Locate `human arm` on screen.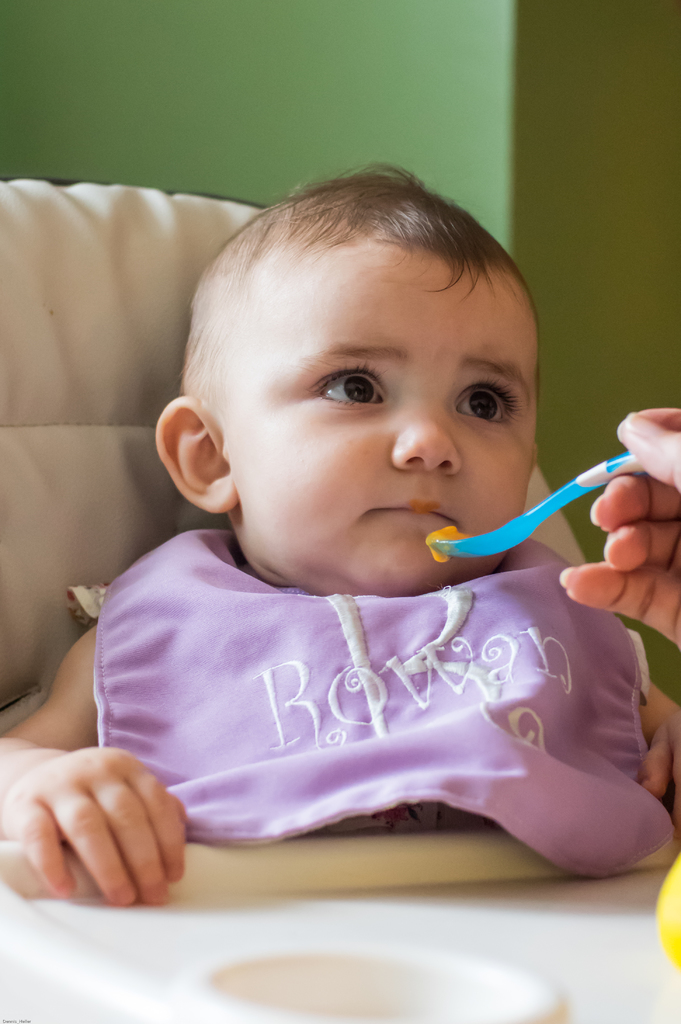
On screen at pyautogui.locateOnScreen(0, 621, 218, 958).
